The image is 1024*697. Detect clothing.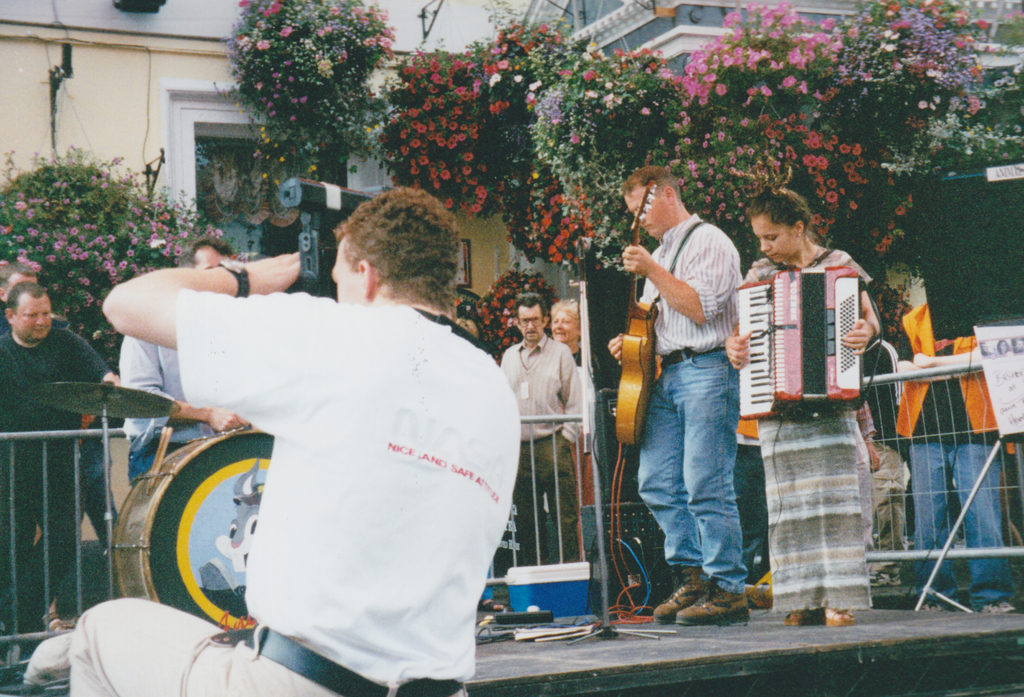
Detection: left=566, top=347, right=615, bottom=503.
